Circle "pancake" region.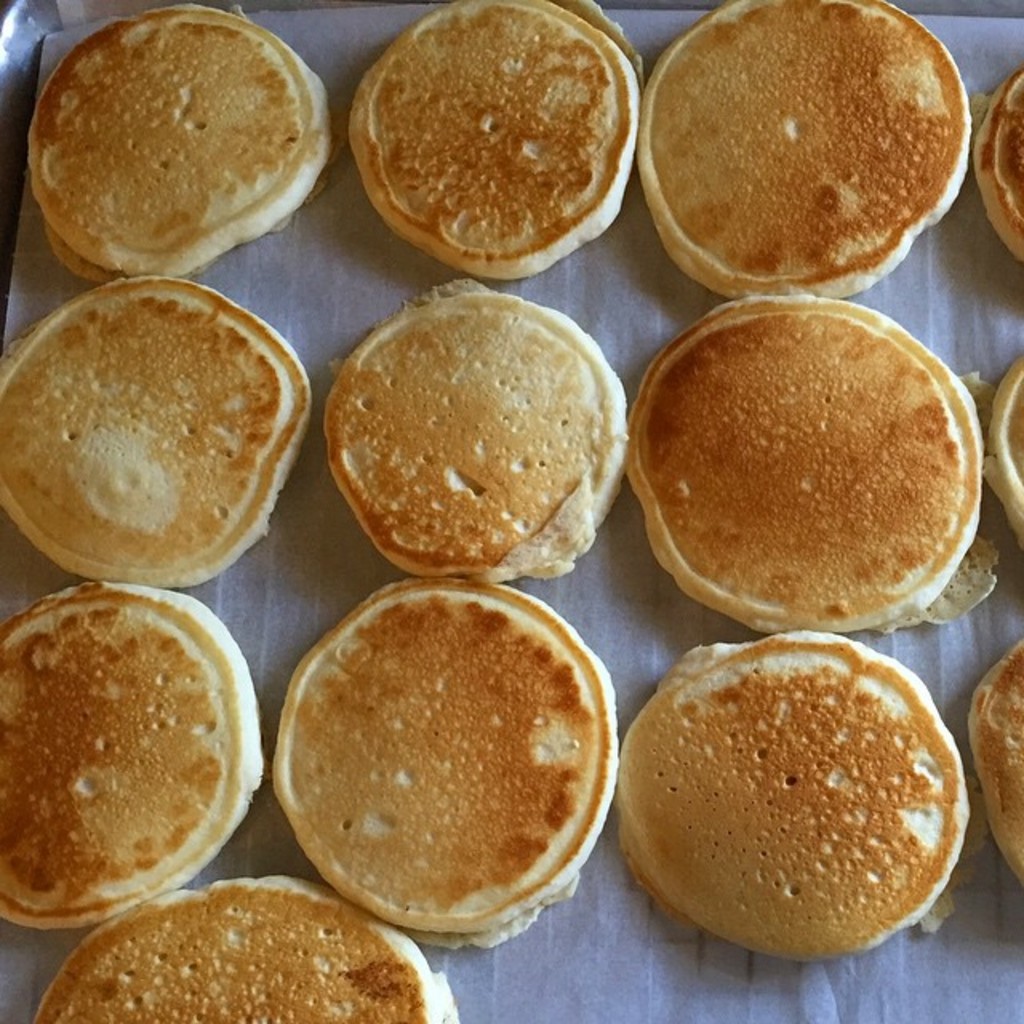
Region: bbox(330, 280, 630, 586).
